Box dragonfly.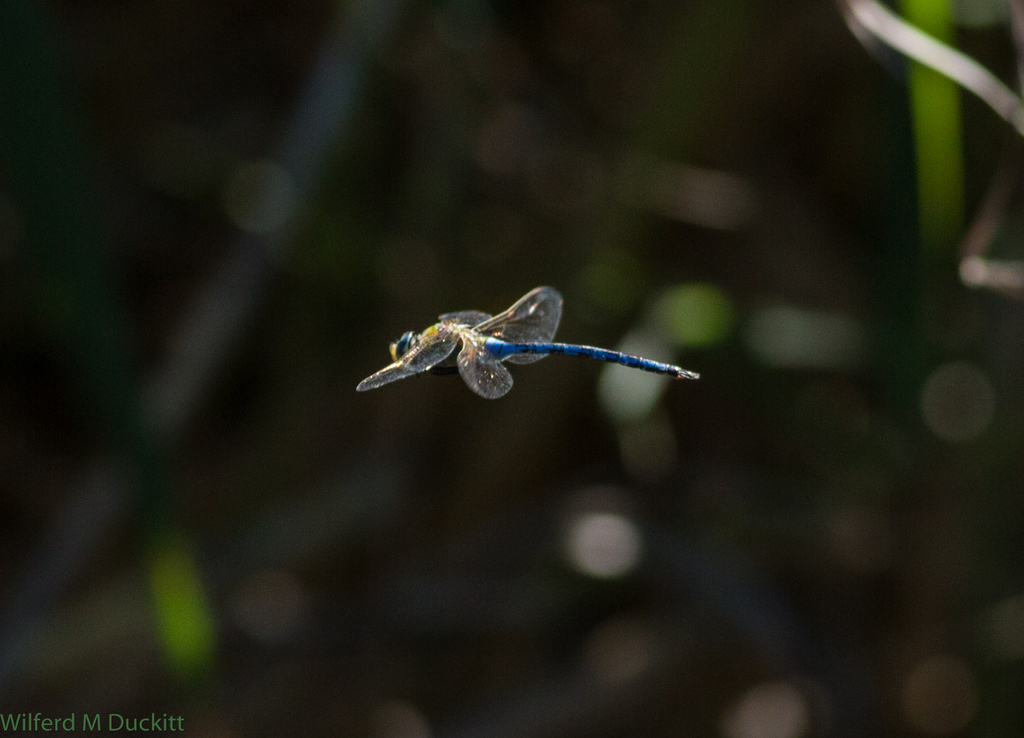
[x1=352, y1=282, x2=701, y2=397].
